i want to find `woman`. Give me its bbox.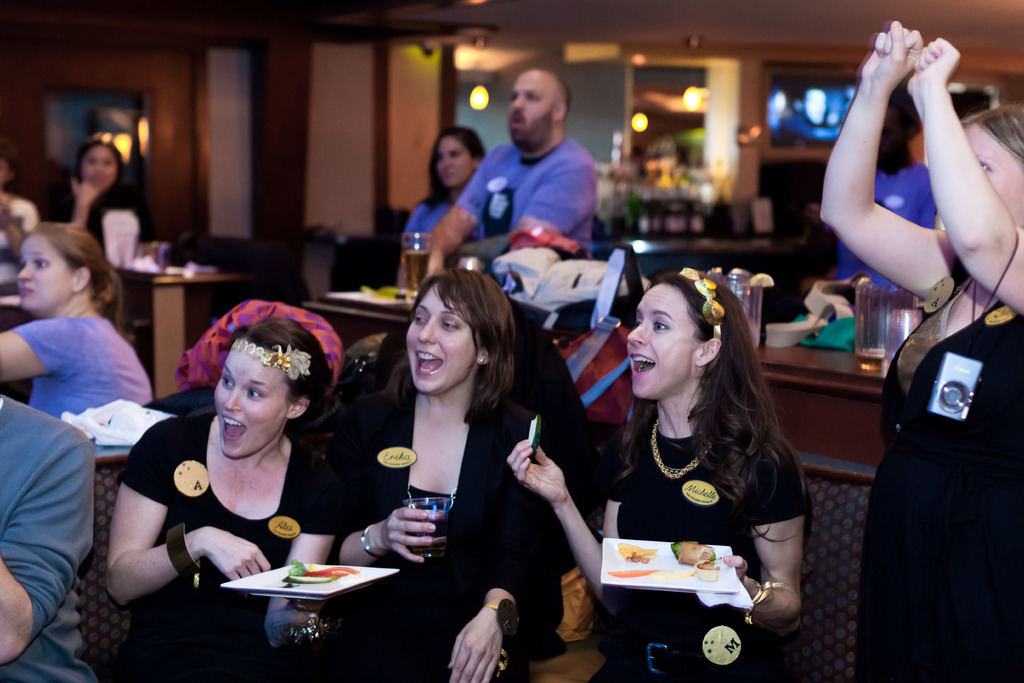
x1=504 y1=267 x2=806 y2=682.
